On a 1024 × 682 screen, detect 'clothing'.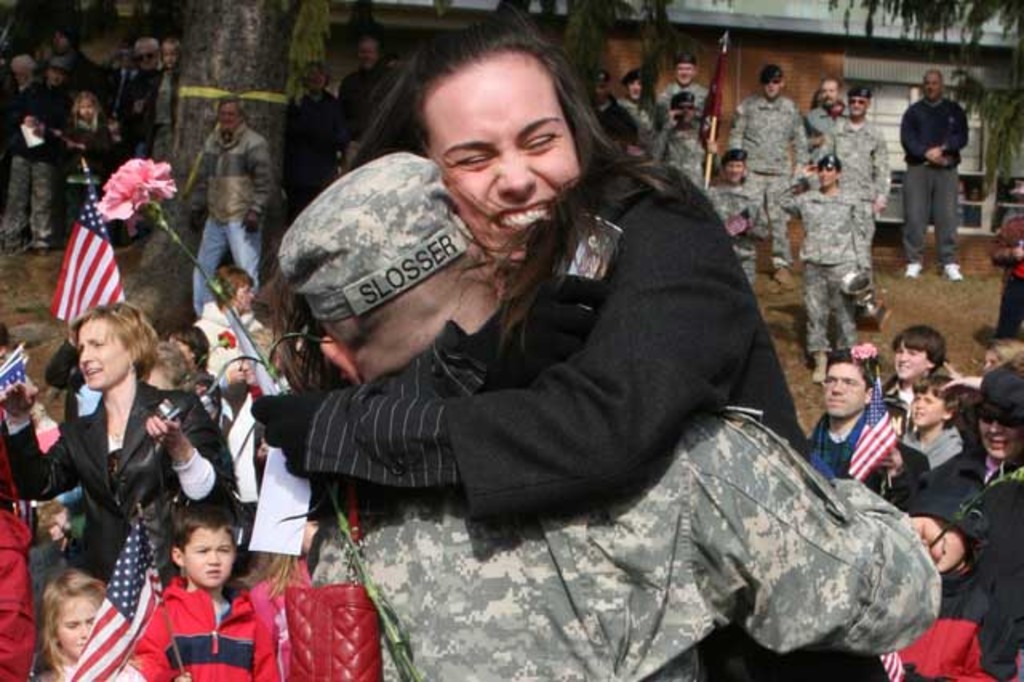
<bbox>296, 150, 882, 680</bbox>.
